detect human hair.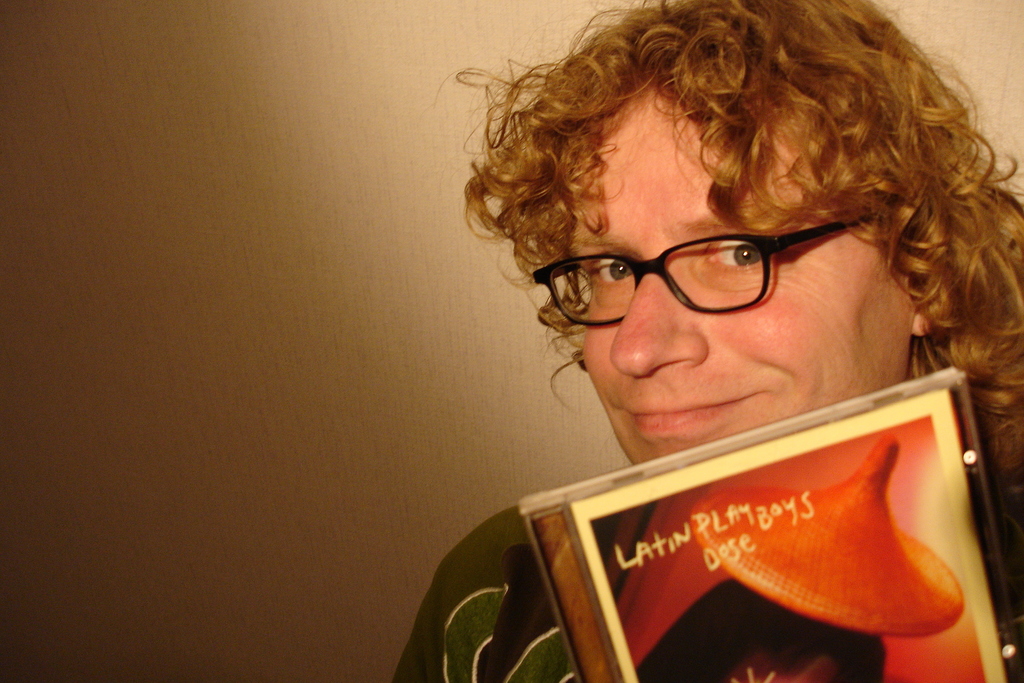
Detected at [x1=526, y1=0, x2=1011, y2=405].
